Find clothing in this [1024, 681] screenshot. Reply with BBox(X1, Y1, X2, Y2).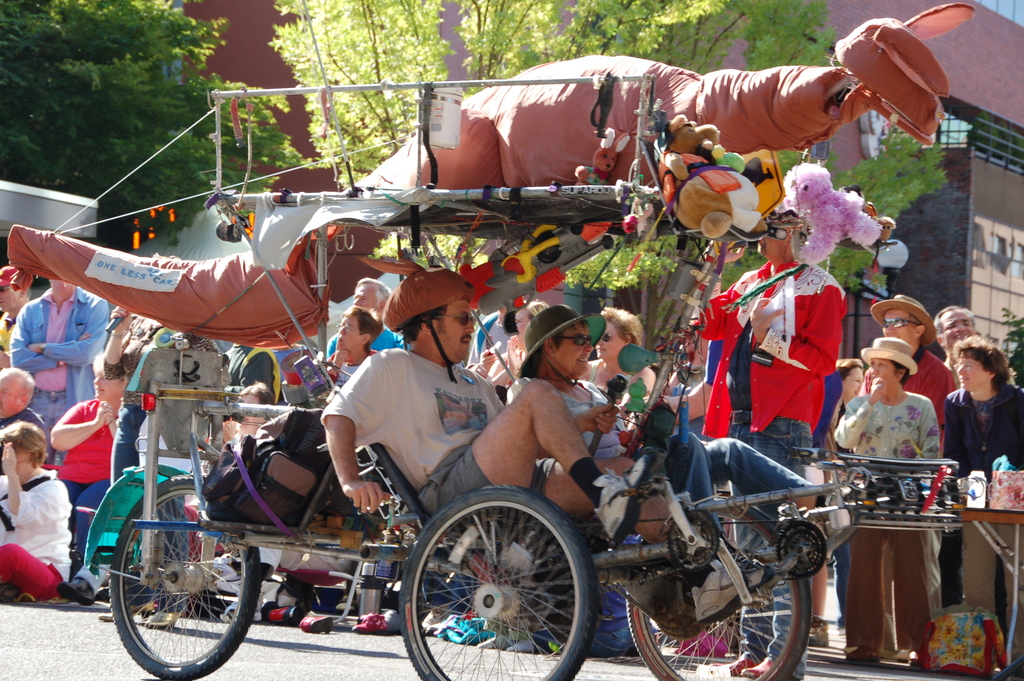
BBox(319, 351, 545, 531).
